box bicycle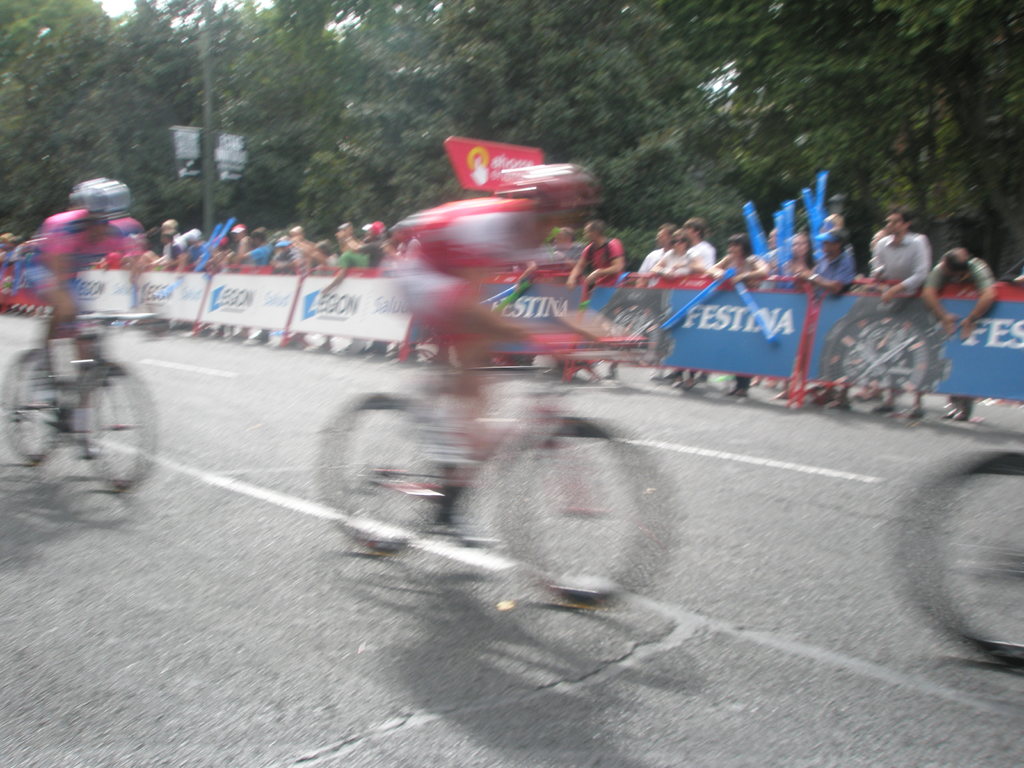
bbox(886, 447, 1023, 673)
